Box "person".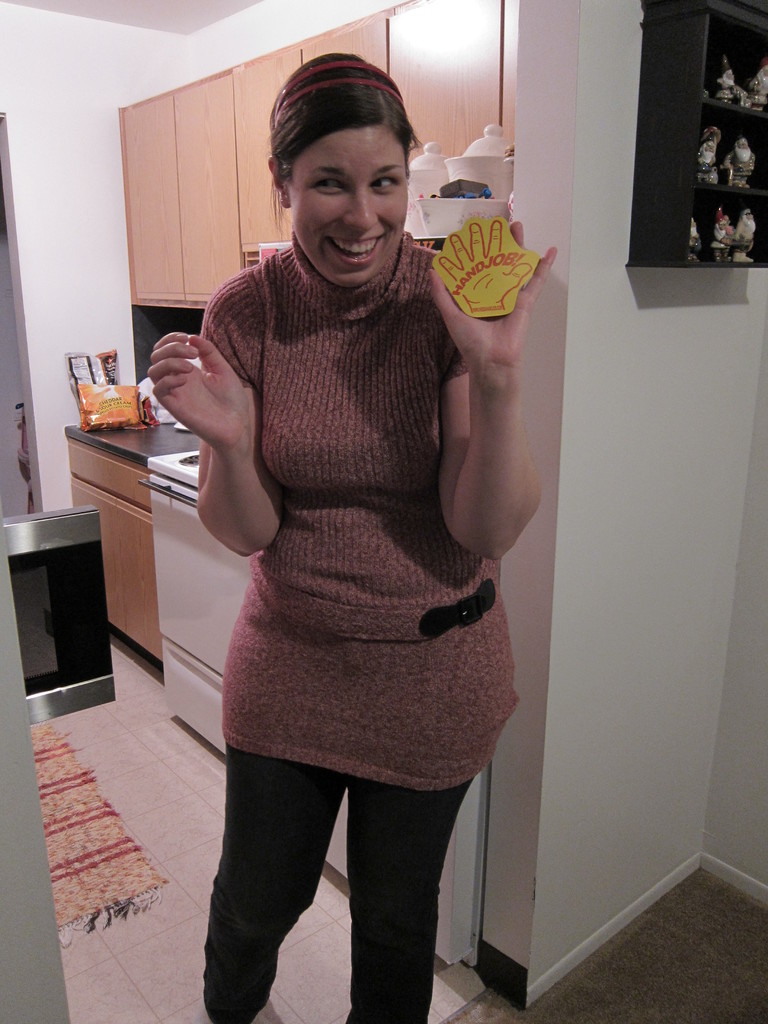
x1=141 y1=61 x2=551 y2=1018.
